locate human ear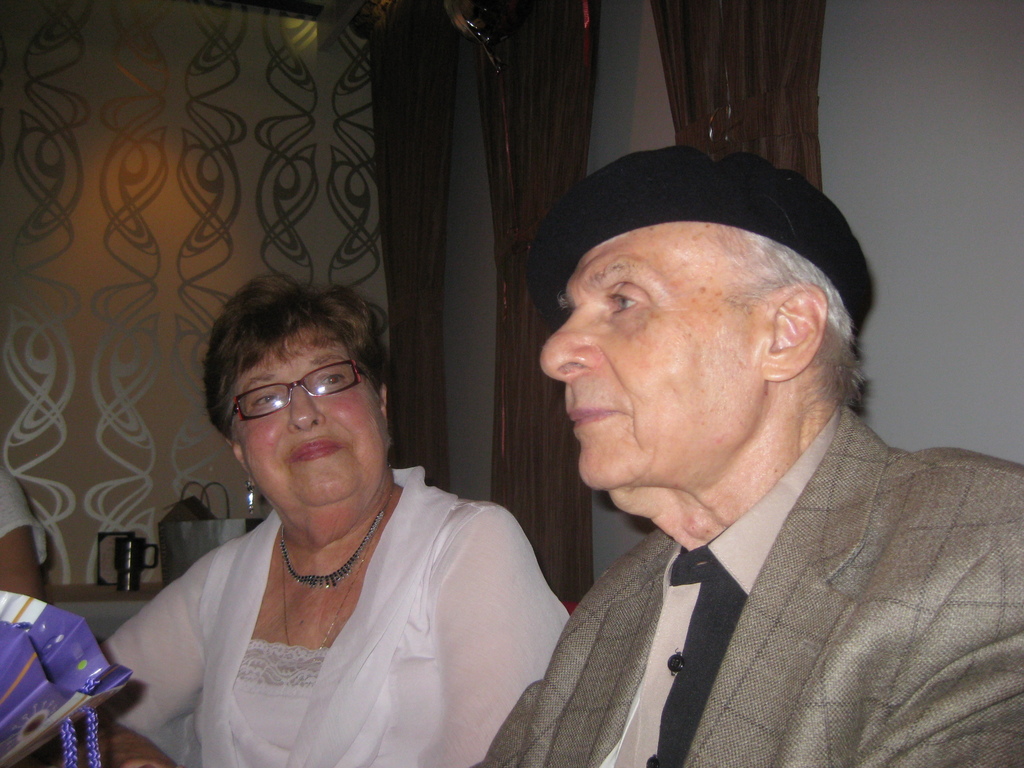
box=[376, 377, 391, 419]
